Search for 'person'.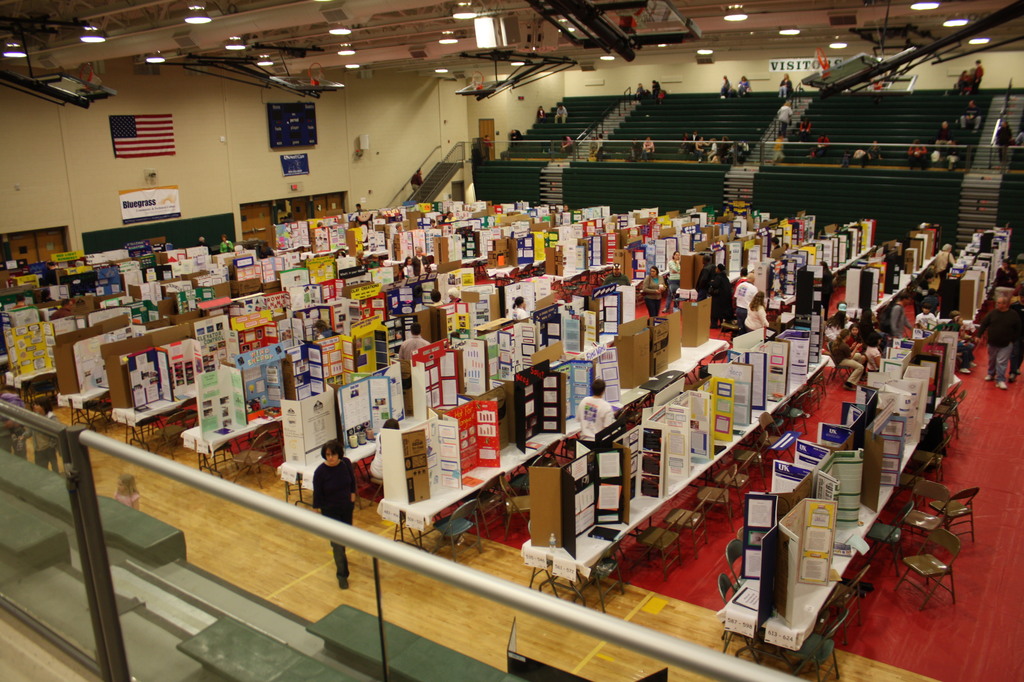
Found at box(795, 118, 811, 136).
